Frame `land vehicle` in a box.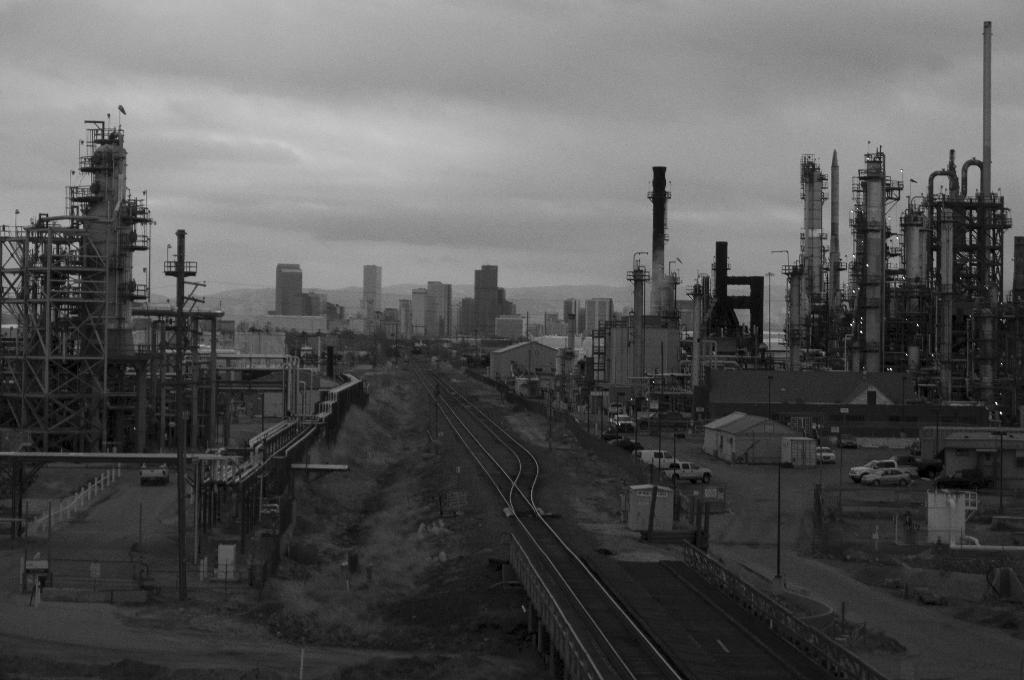
select_region(864, 470, 911, 486).
